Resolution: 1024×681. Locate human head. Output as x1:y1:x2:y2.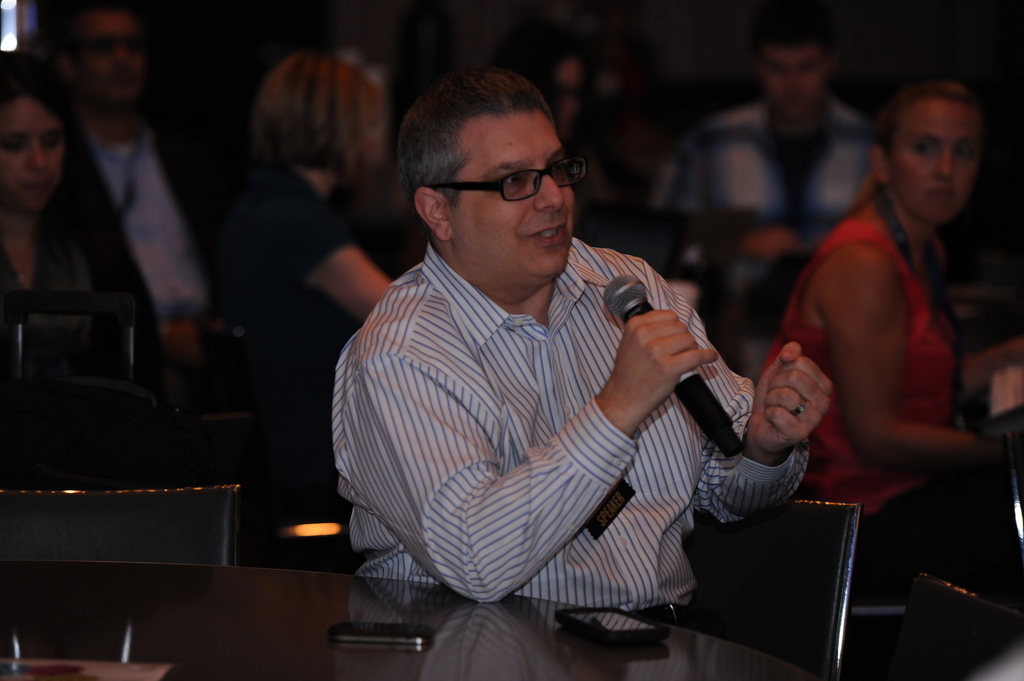
760:22:828:113.
